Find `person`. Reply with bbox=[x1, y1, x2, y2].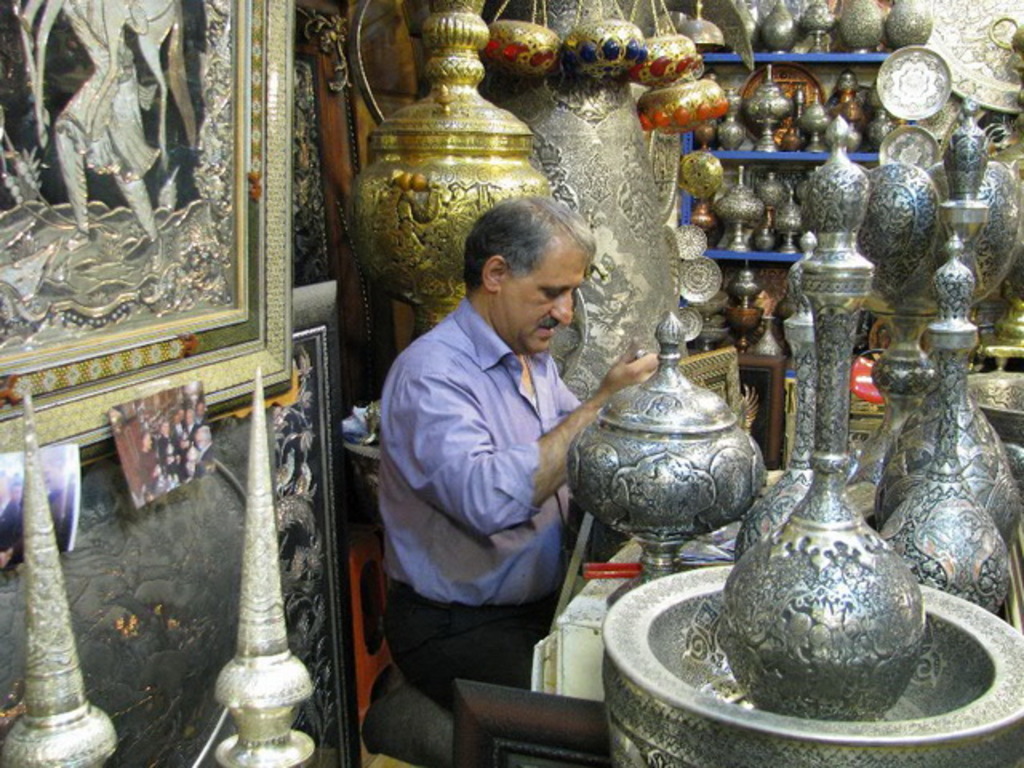
bbox=[376, 189, 674, 730].
